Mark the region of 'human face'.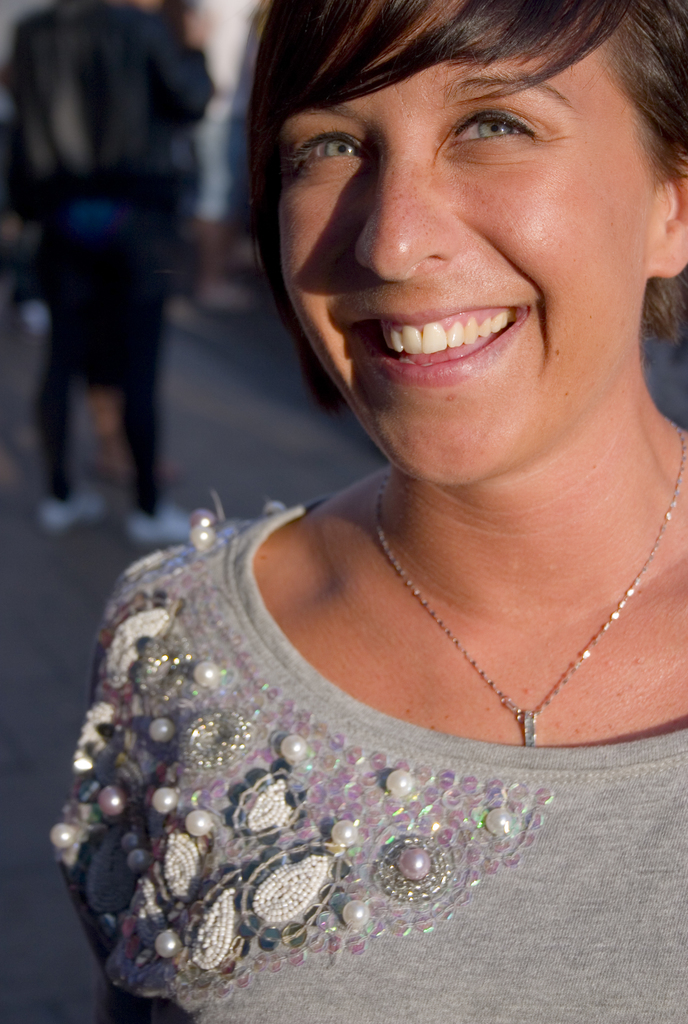
Region: left=266, top=0, right=652, bottom=484.
